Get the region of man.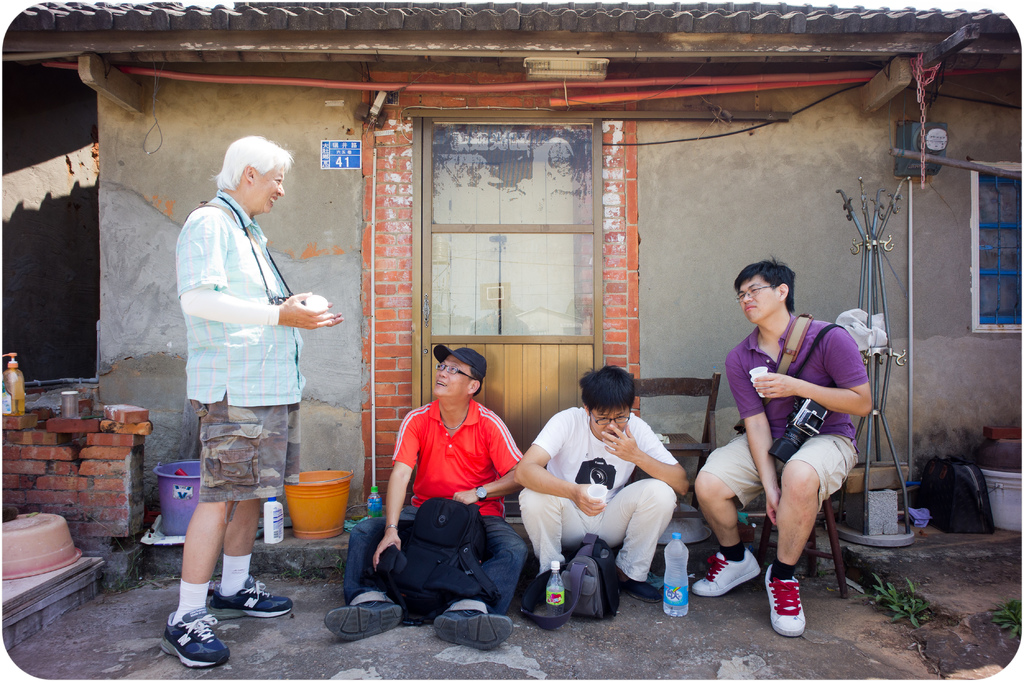
box(311, 337, 533, 659).
